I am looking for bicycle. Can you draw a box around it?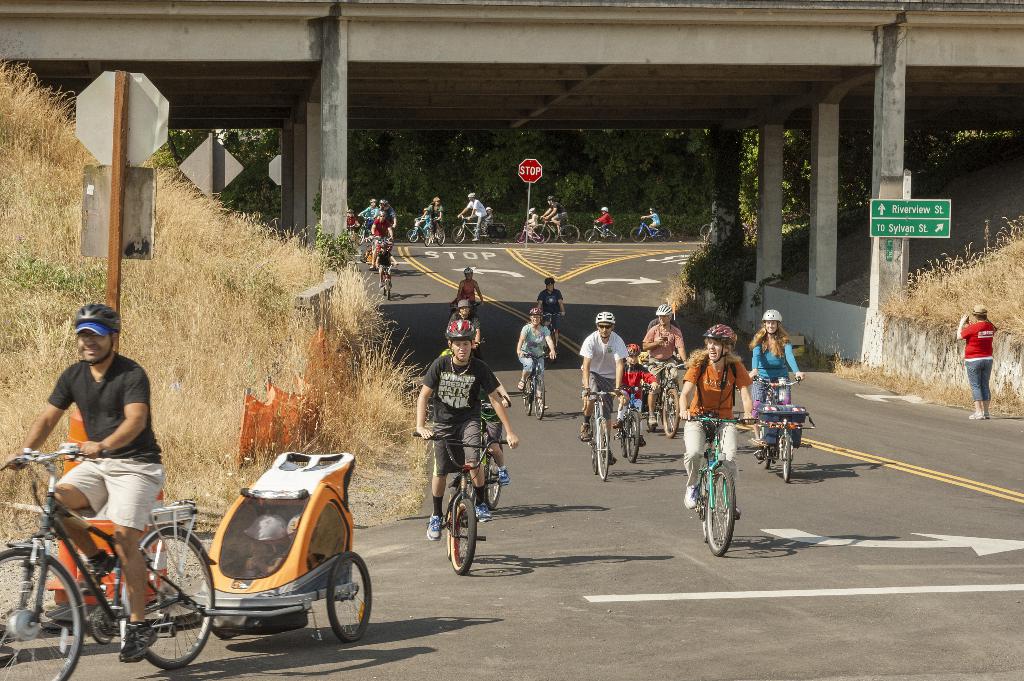
Sure, the bounding box is <region>521, 349, 553, 424</region>.
